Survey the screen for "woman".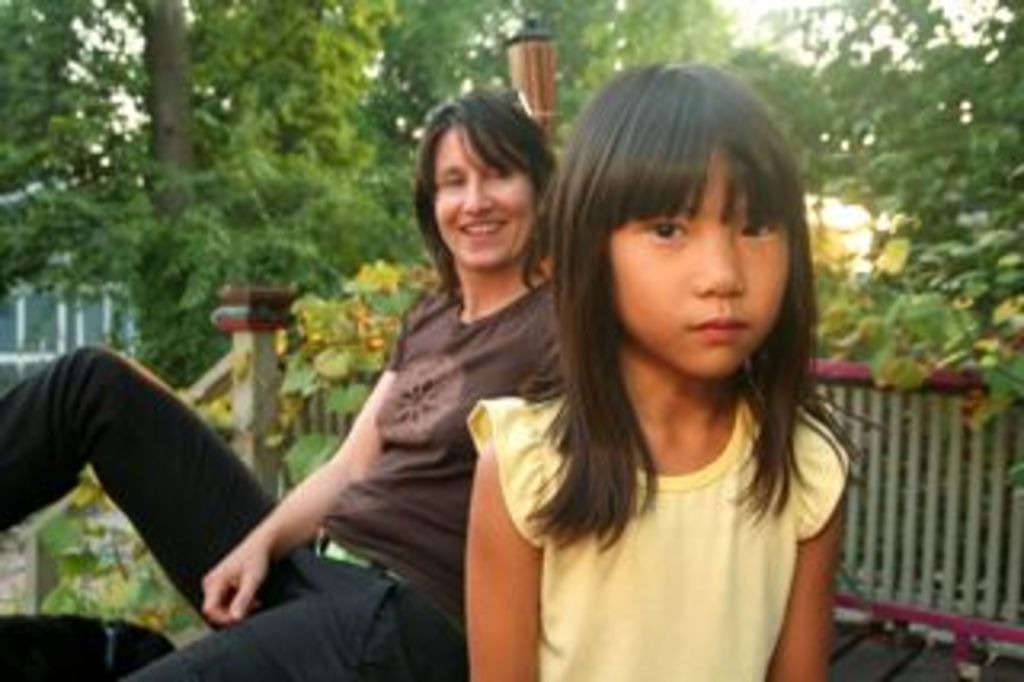
Survey found: (0,96,579,679).
